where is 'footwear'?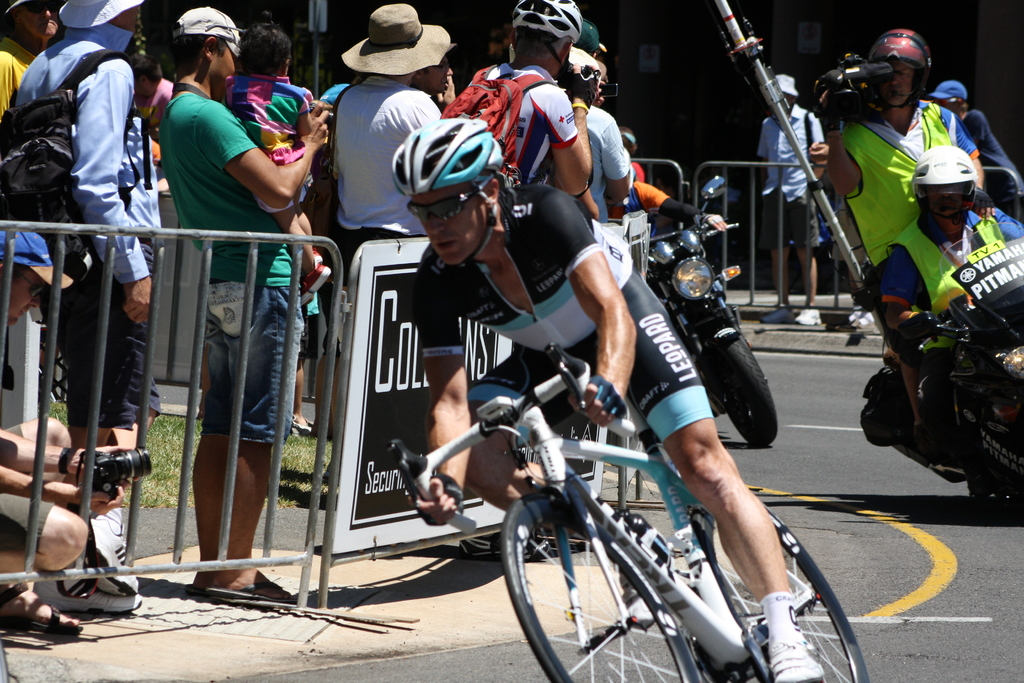
x1=767 y1=622 x2=820 y2=681.
